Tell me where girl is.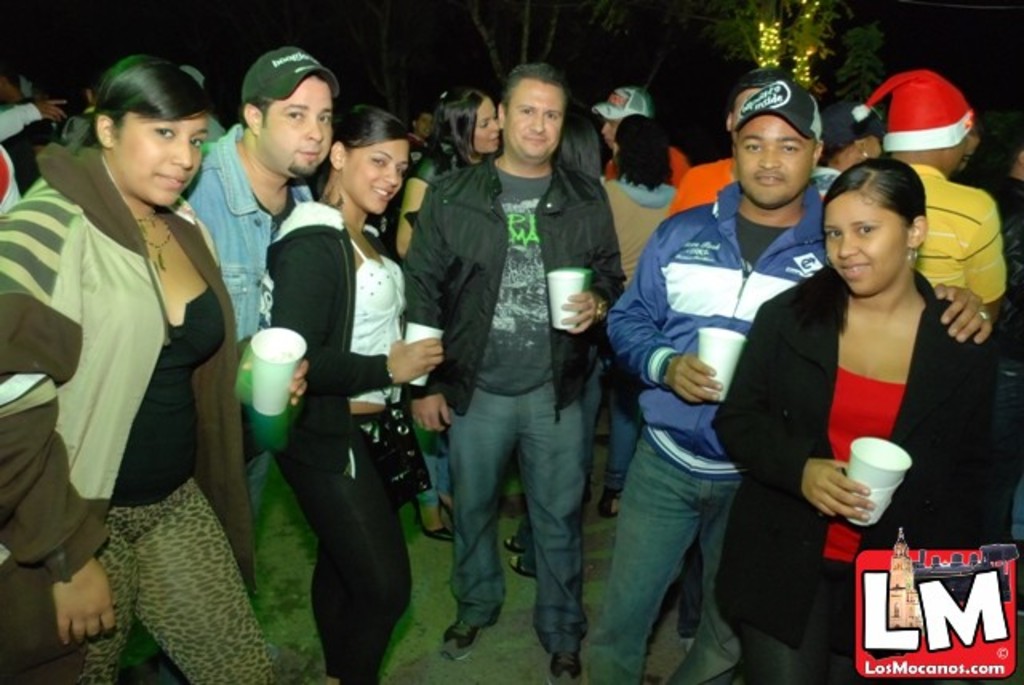
girl is at [x1=259, y1=104, x2=445, y2=683].
